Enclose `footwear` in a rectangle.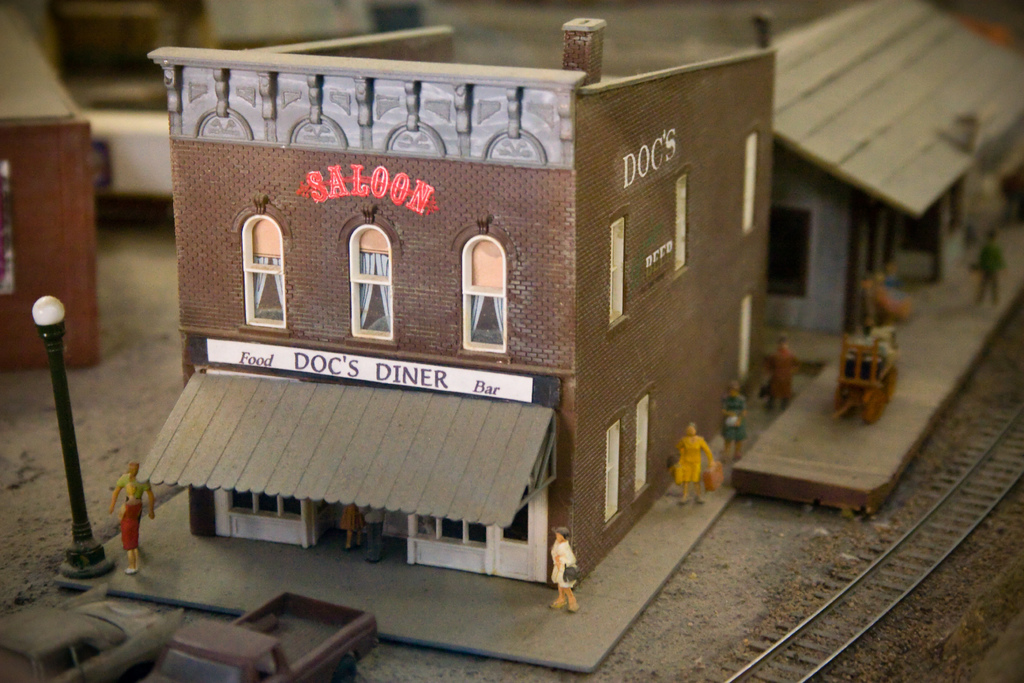
693, 498, 709, 508.
